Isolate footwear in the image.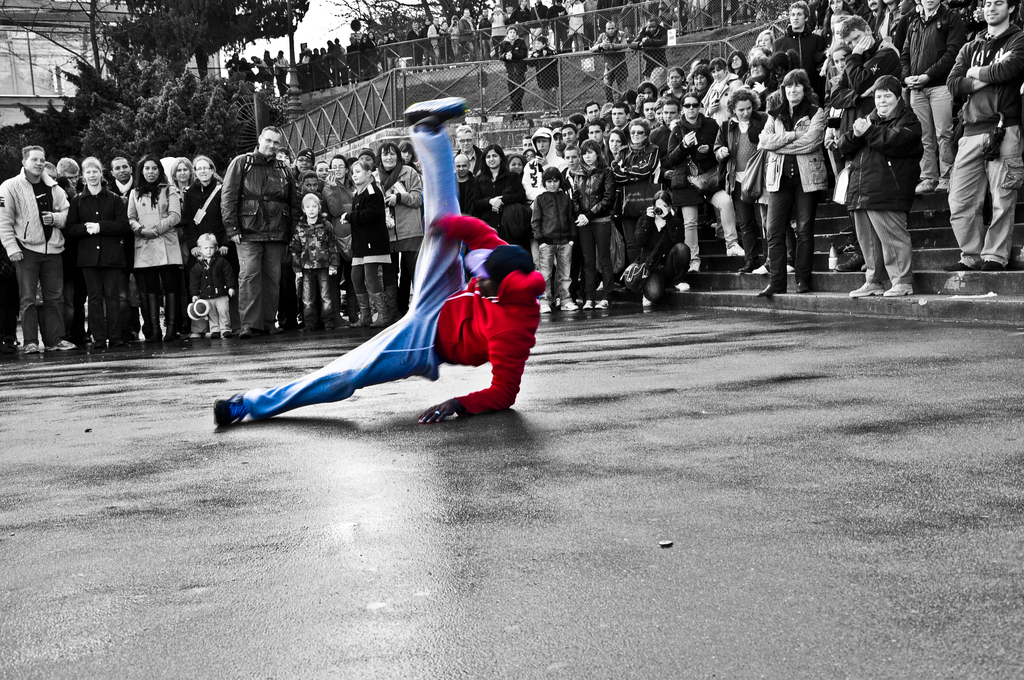
Isolated region: x1=404 y1=99 x2=466 y2=125.
